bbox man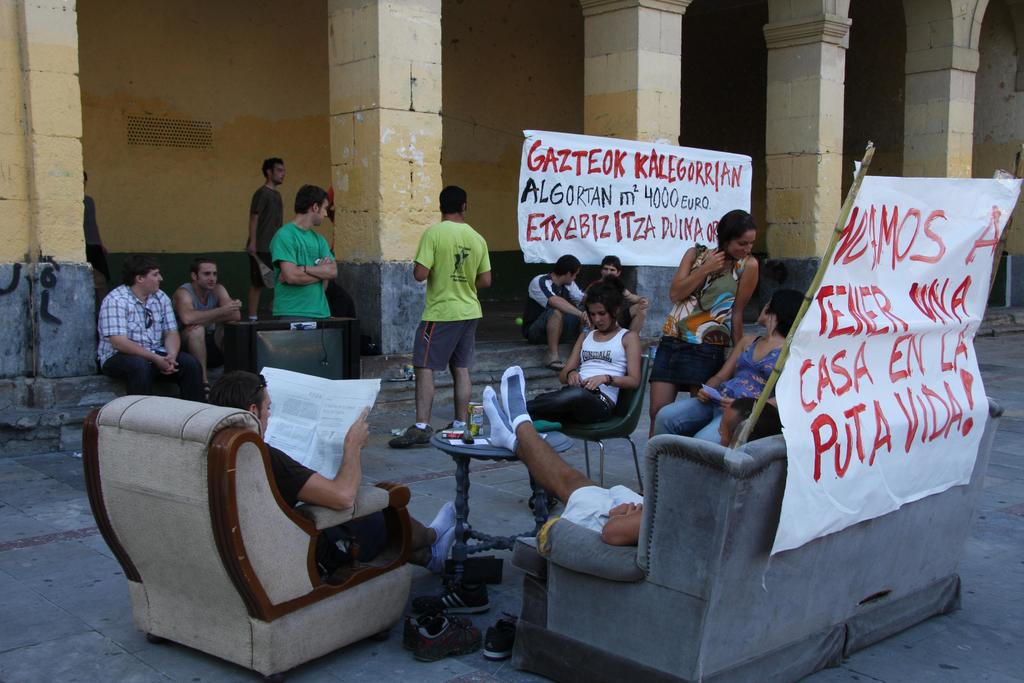
(x1=583, y1=252, x2=647, y2=333)
